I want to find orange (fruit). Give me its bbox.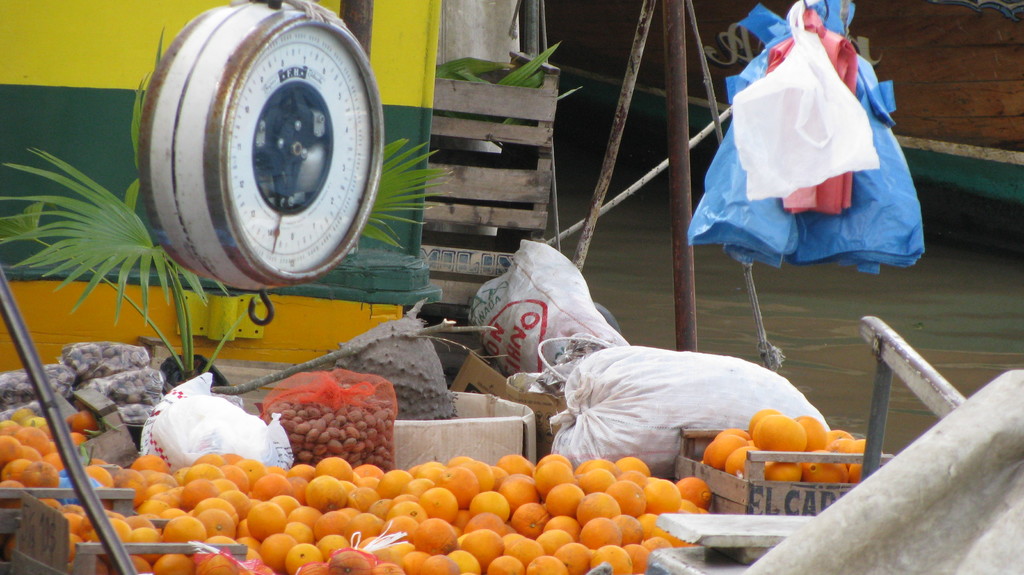
319:534:348:570.
